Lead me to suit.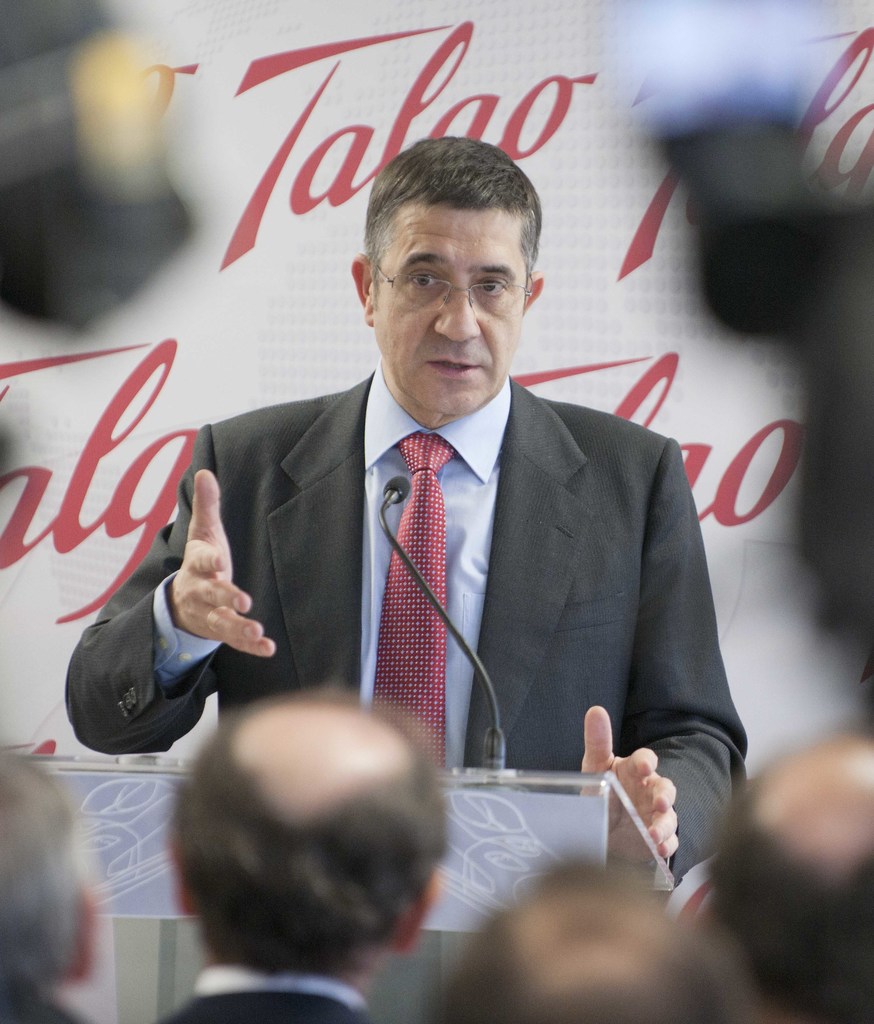
Lead to {"left": 145, "top": 274, "right": 728, "bottom": 845}.
